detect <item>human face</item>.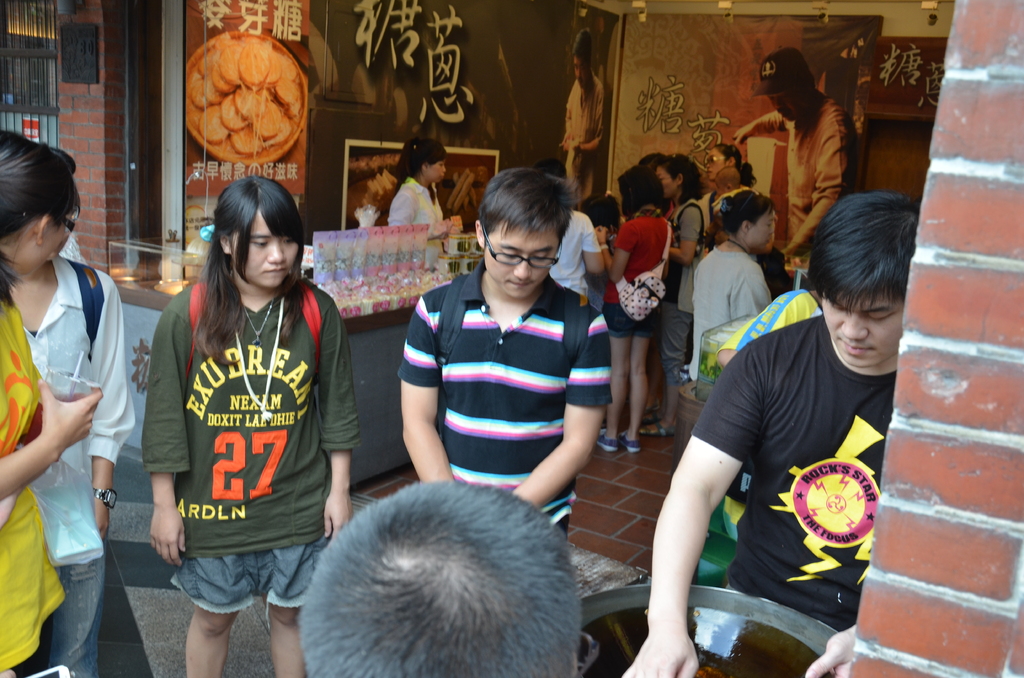
Detected at bbox(708, 152, 726, 179).
